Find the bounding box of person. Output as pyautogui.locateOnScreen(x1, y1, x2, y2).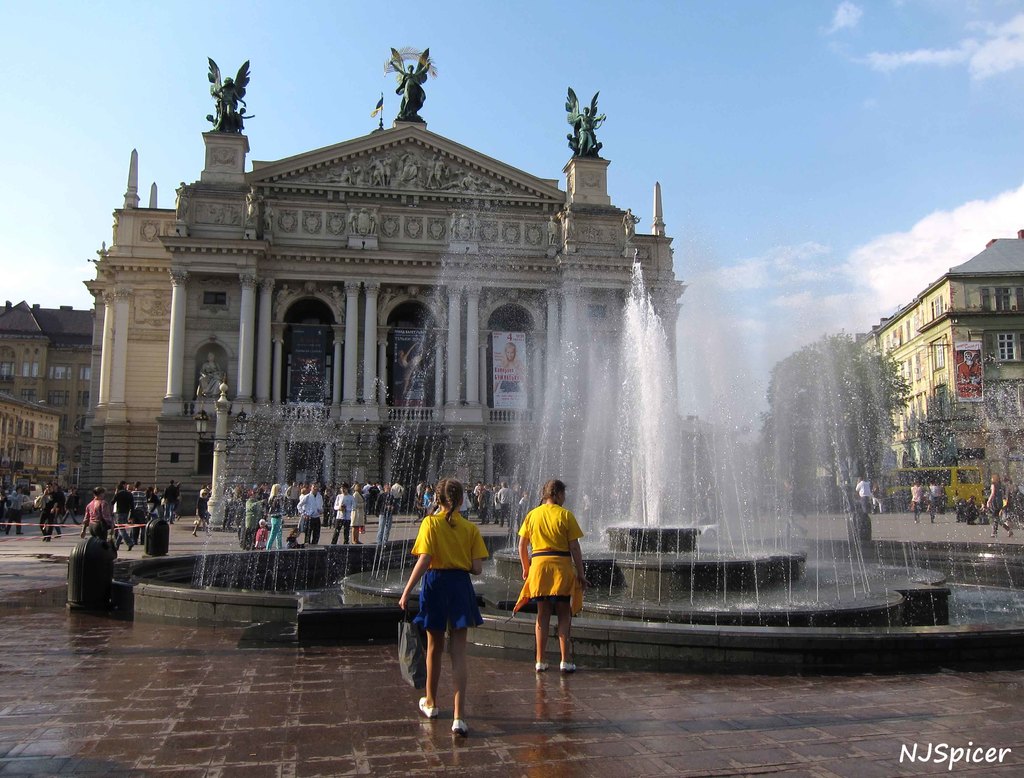
pyautogui.locateOnScreen(568, 86, 607, 156).
